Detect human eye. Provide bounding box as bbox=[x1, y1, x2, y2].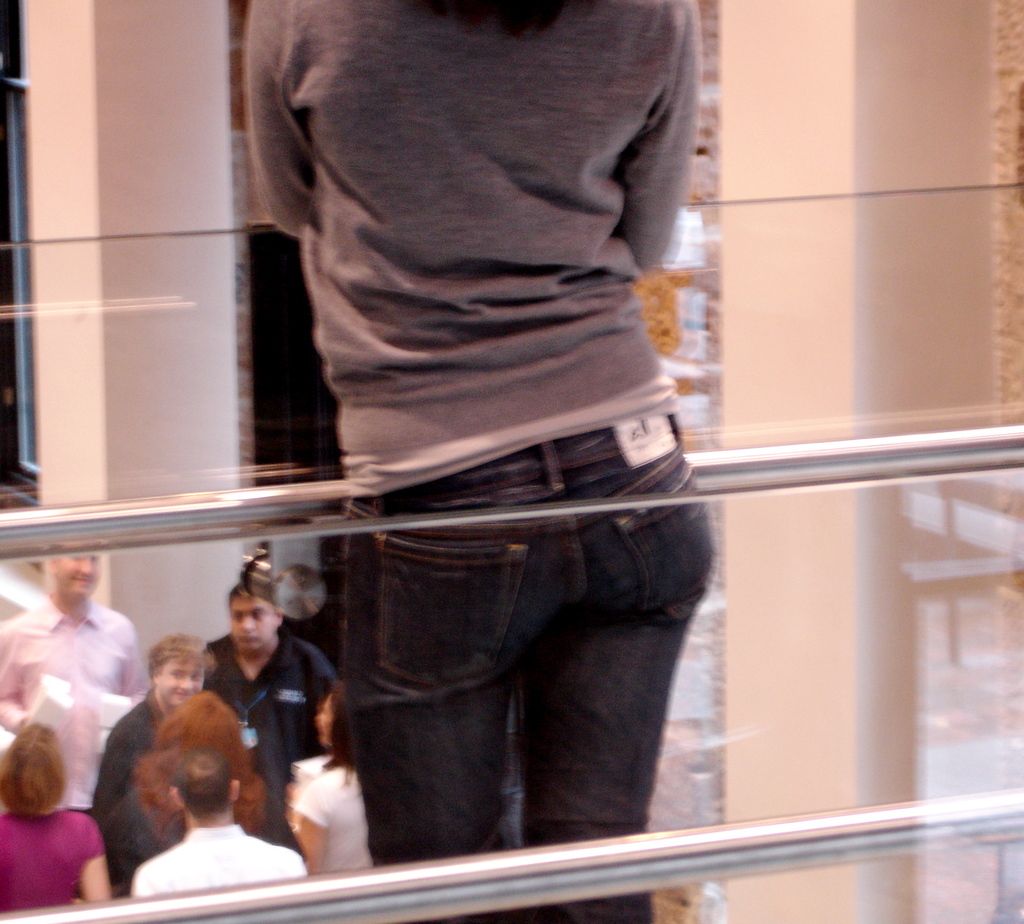
bbox=[168, 672, 186, 679].
